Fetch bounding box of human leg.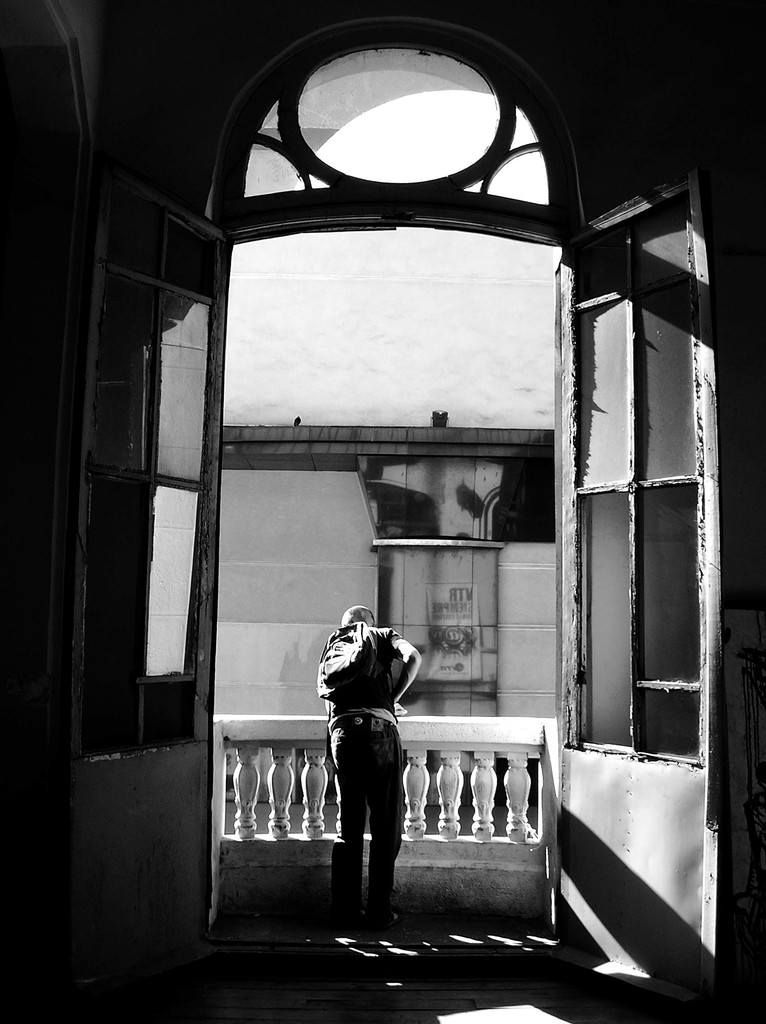
Bbox: [x1=326, y1=711, x2=362, y2=922].
